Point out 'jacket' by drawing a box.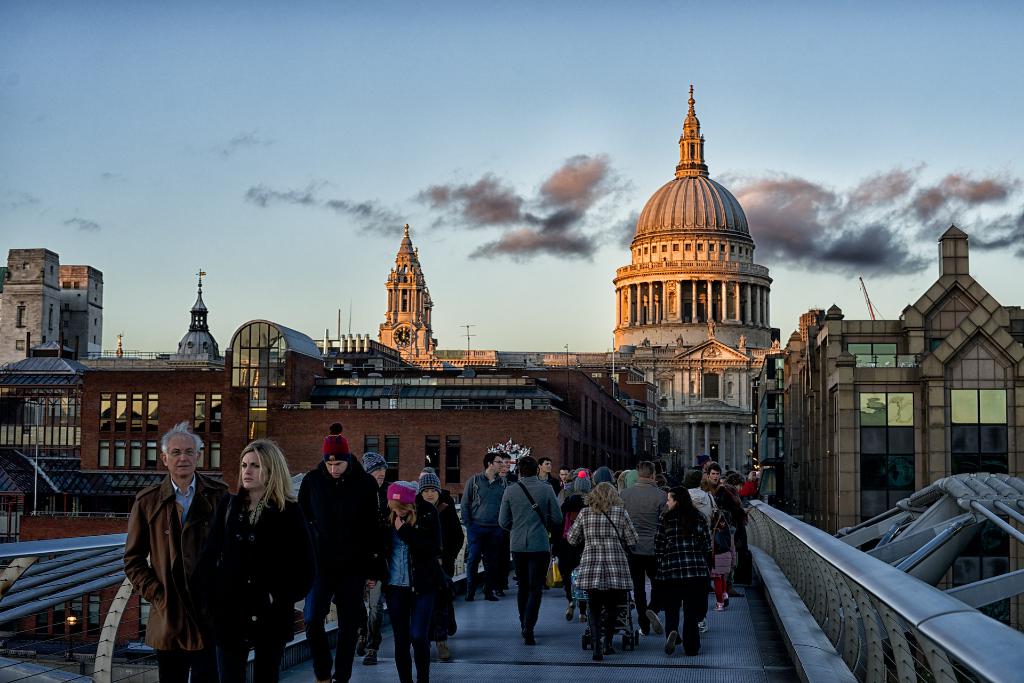
box(294, 457, 383, 588).
